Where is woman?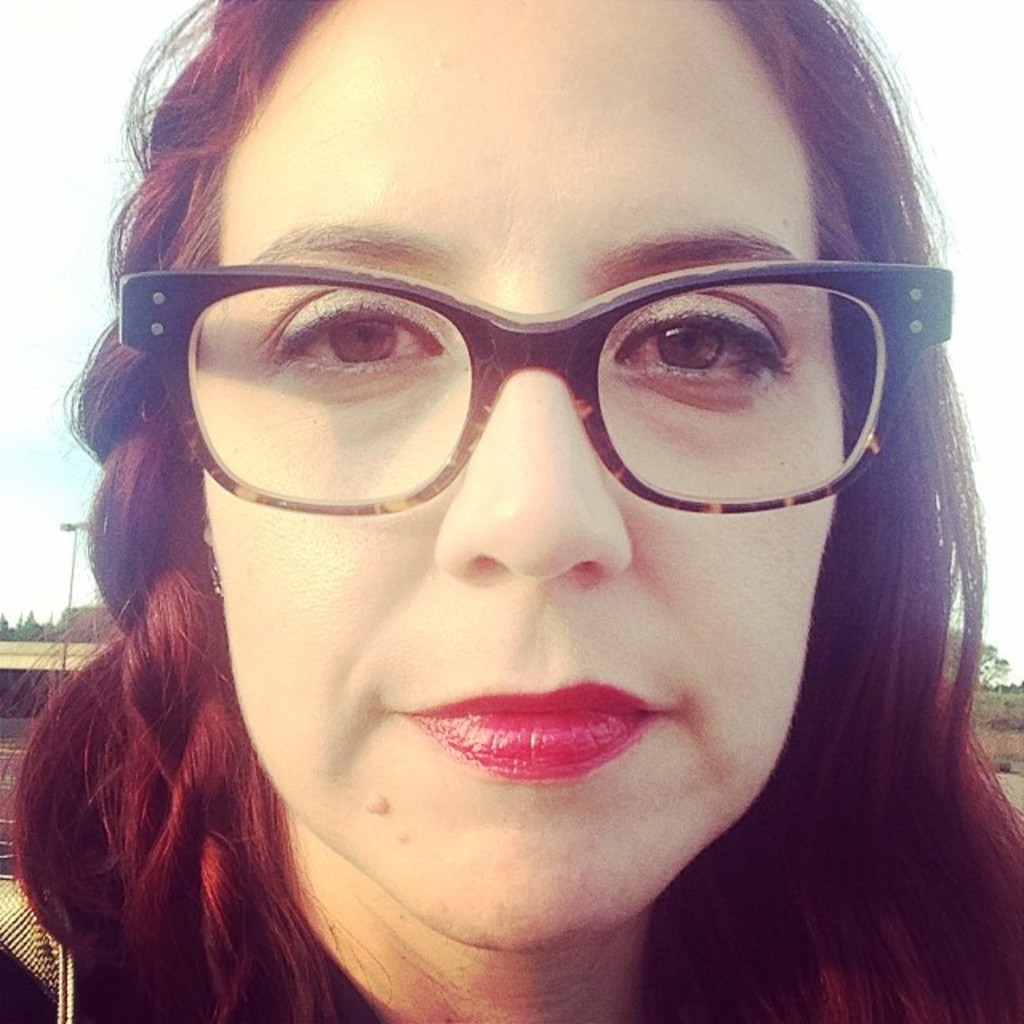
{"x1": 0, "y1": 0, "x2": 1023, "y2": 1023}.
